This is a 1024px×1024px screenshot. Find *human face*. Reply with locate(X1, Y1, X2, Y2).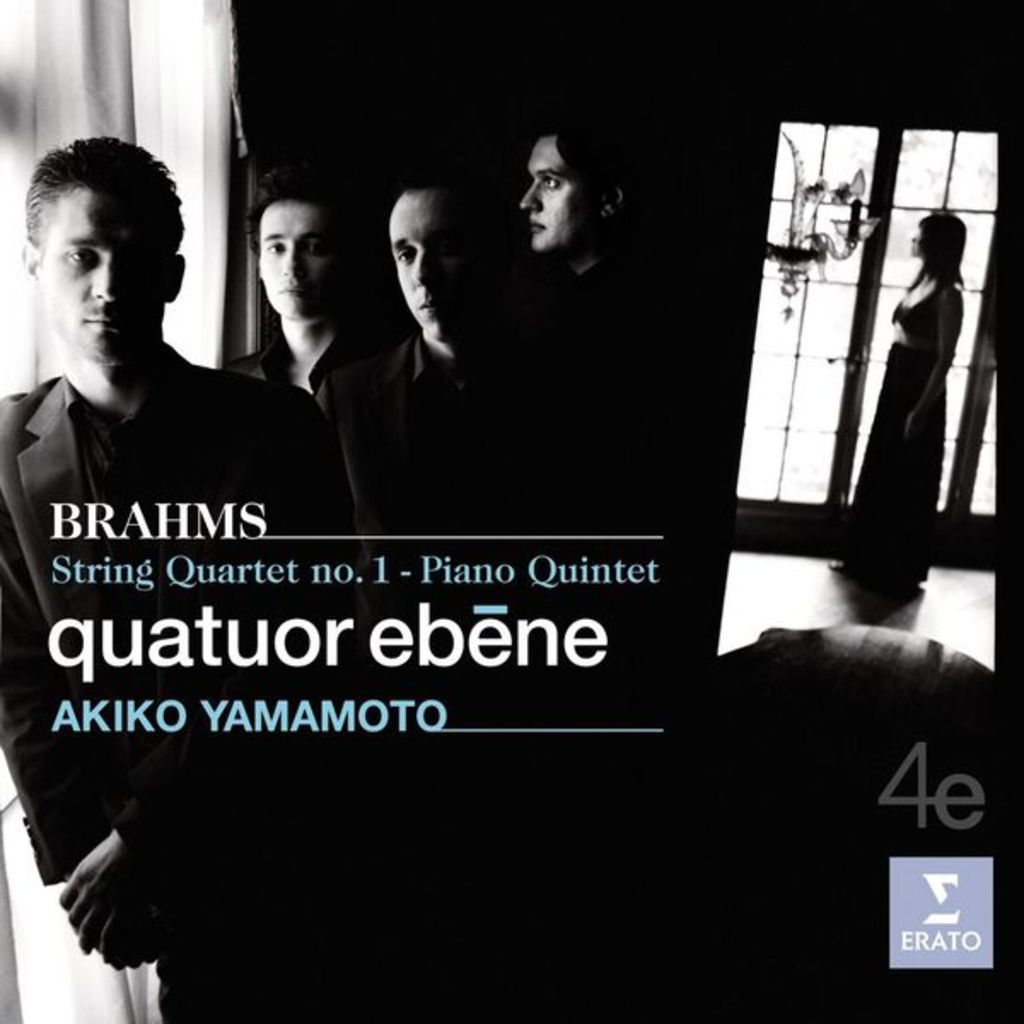
locate(519, 138, 599, 251).
